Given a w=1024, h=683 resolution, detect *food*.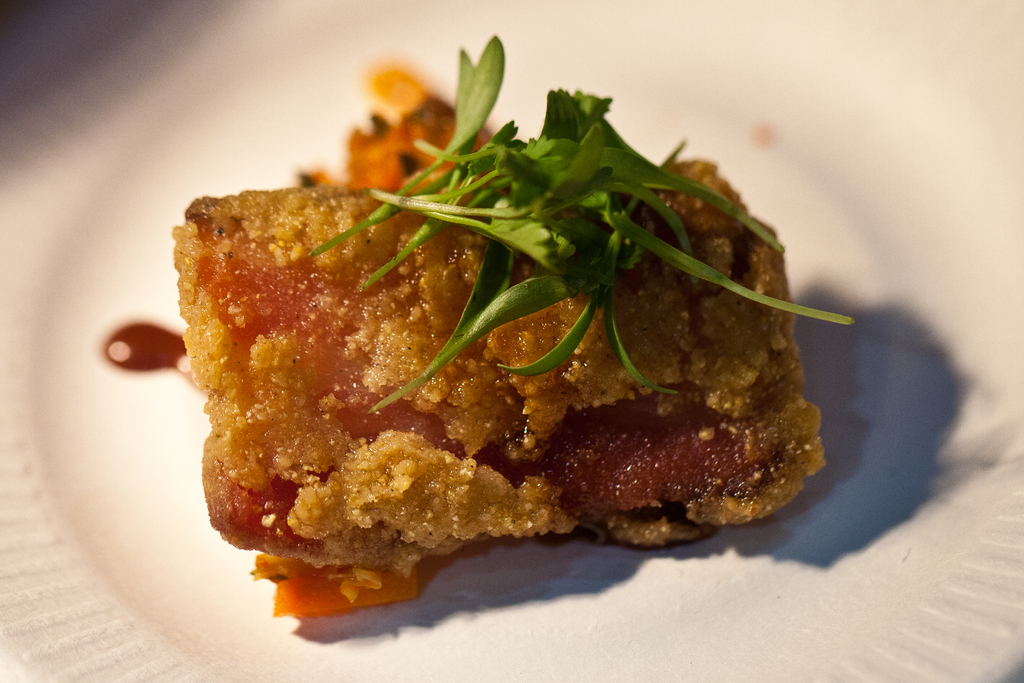
bbox(168, 30, 852, 623).
